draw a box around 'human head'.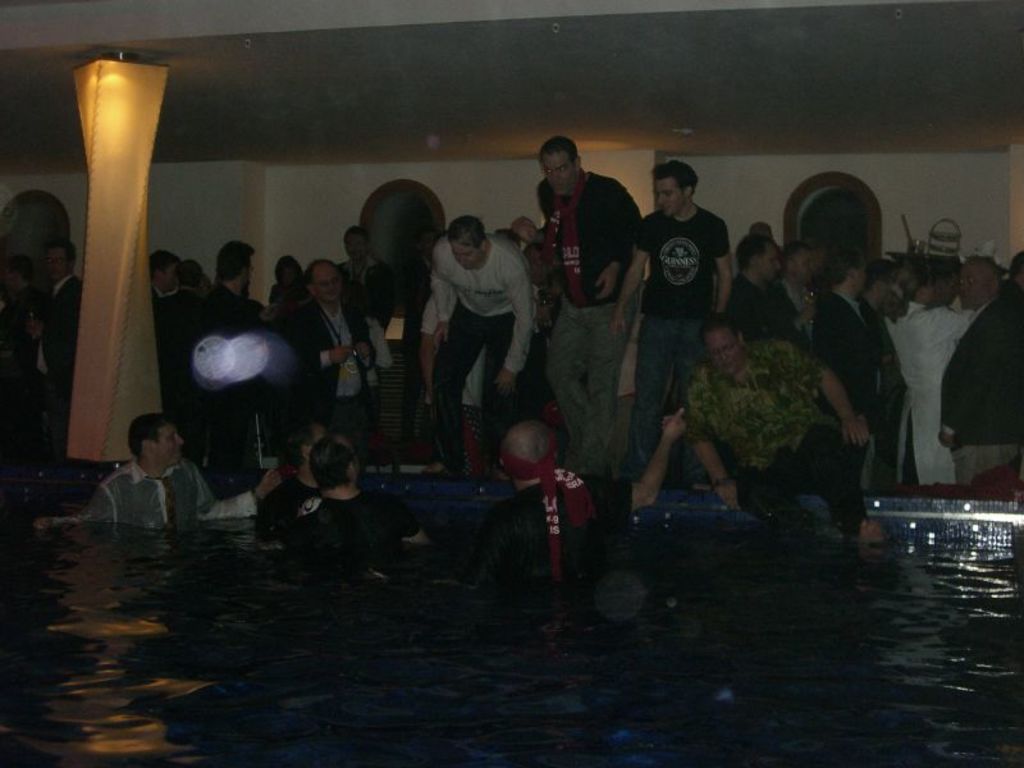
select_region(447, 212, 490, 270).
